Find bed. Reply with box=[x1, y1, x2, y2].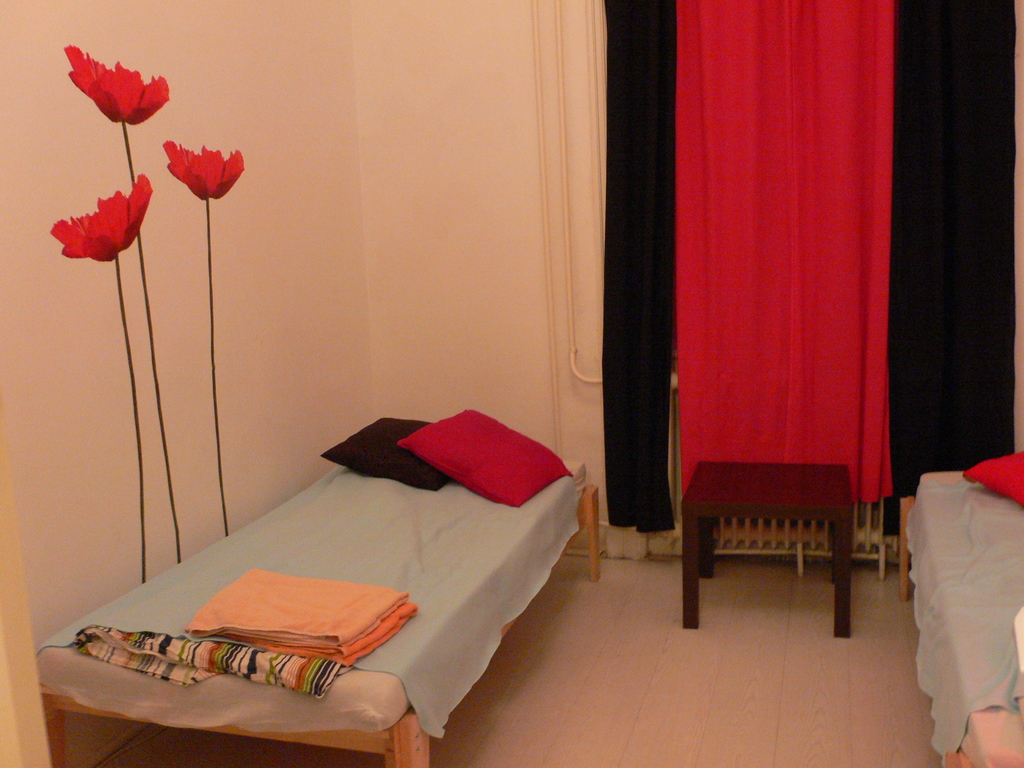
box=[893, 450, 1023, 767].
